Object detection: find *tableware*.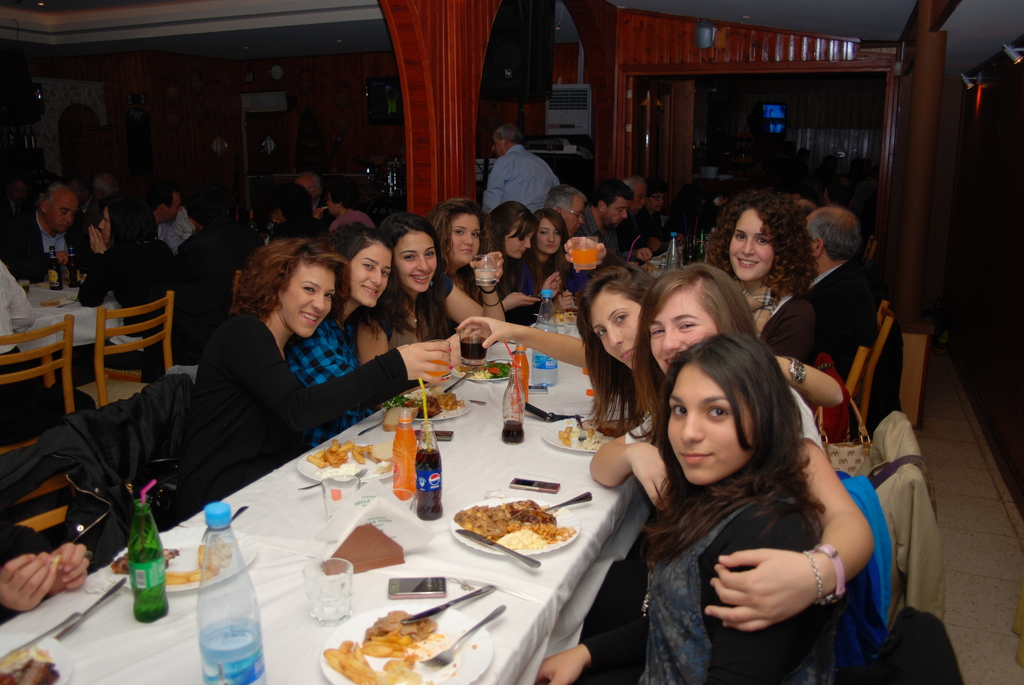
left=678, top=244, right=700, bottom=264.
